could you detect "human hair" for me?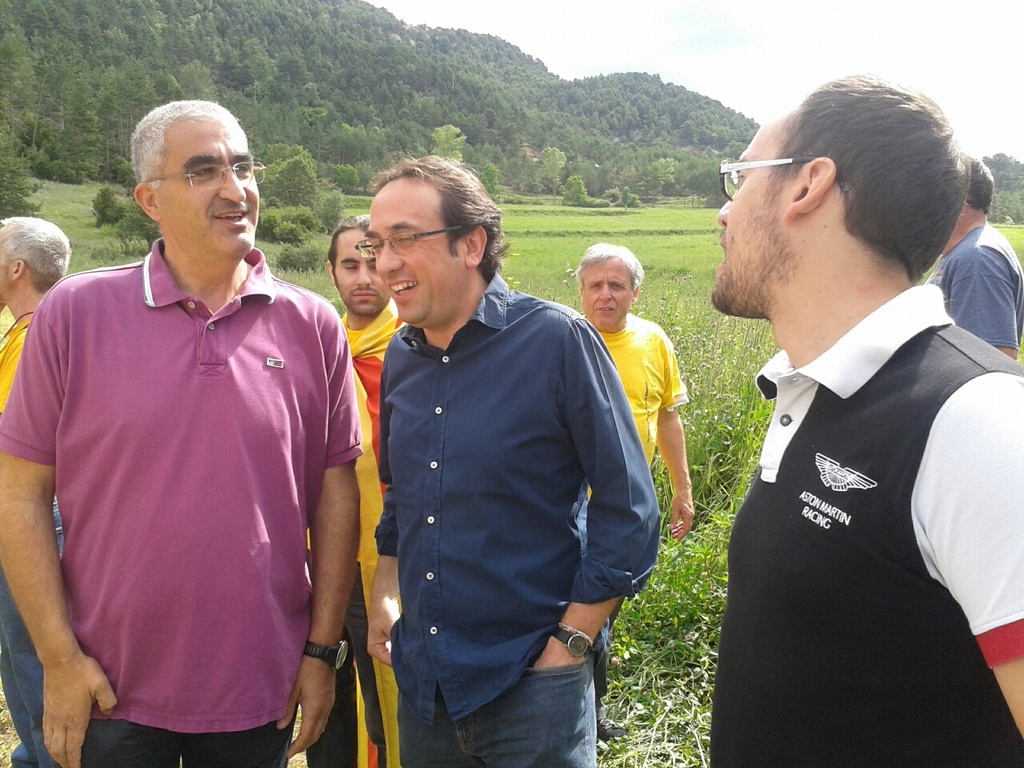
Detection result: (578, 238, 646, 294).
